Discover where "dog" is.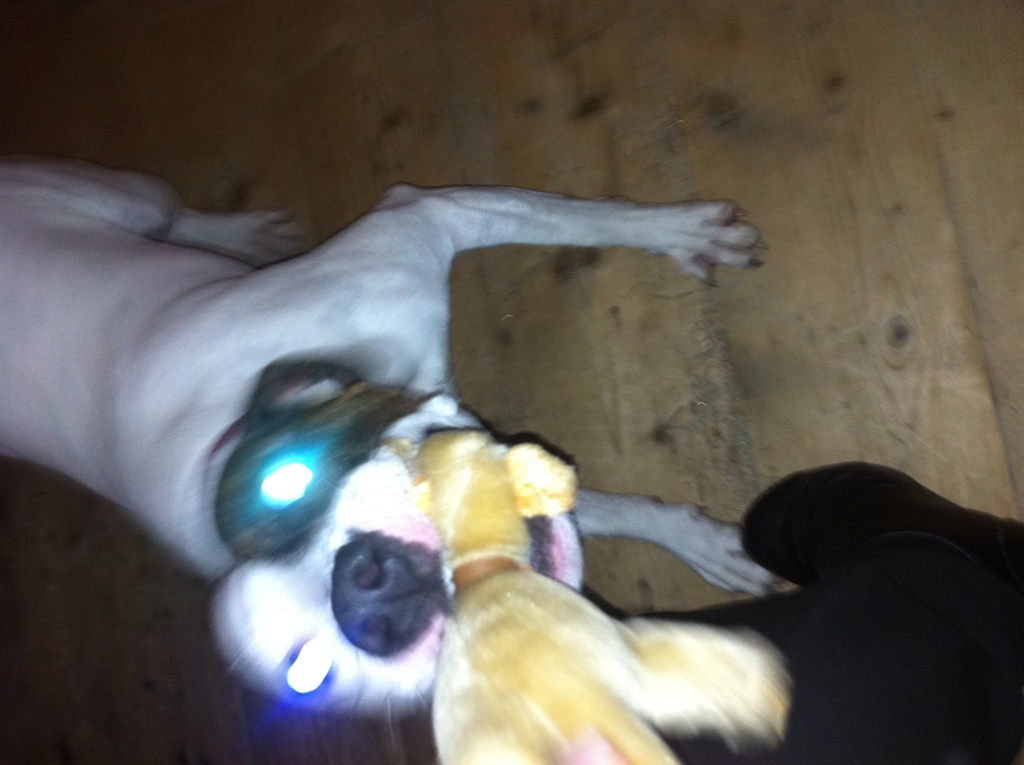
Discovered at (2,147,796,720).
